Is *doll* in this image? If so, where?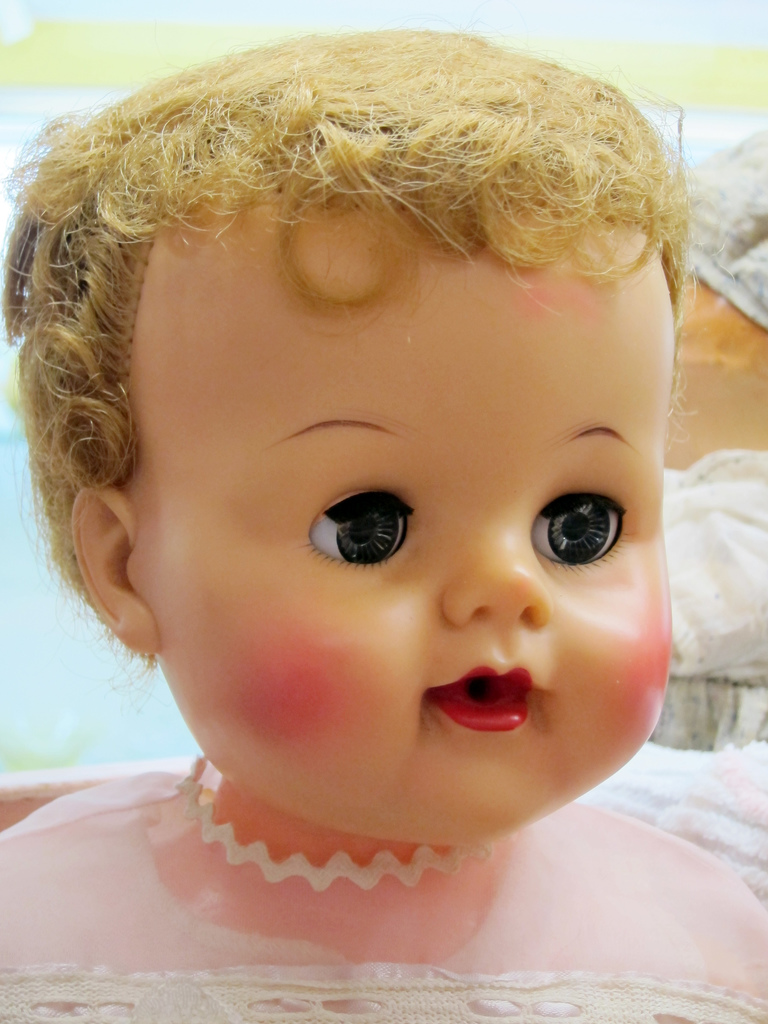
Yes, at 0,24,724,998.
